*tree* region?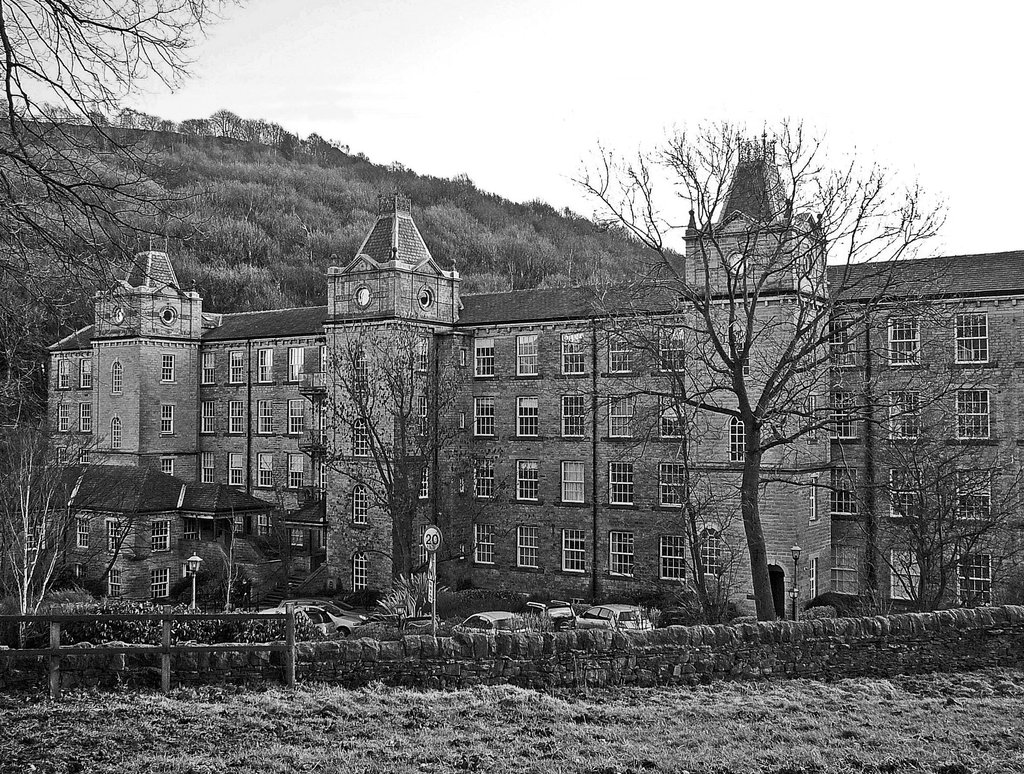
BBox(87, 465, 157, 588)
